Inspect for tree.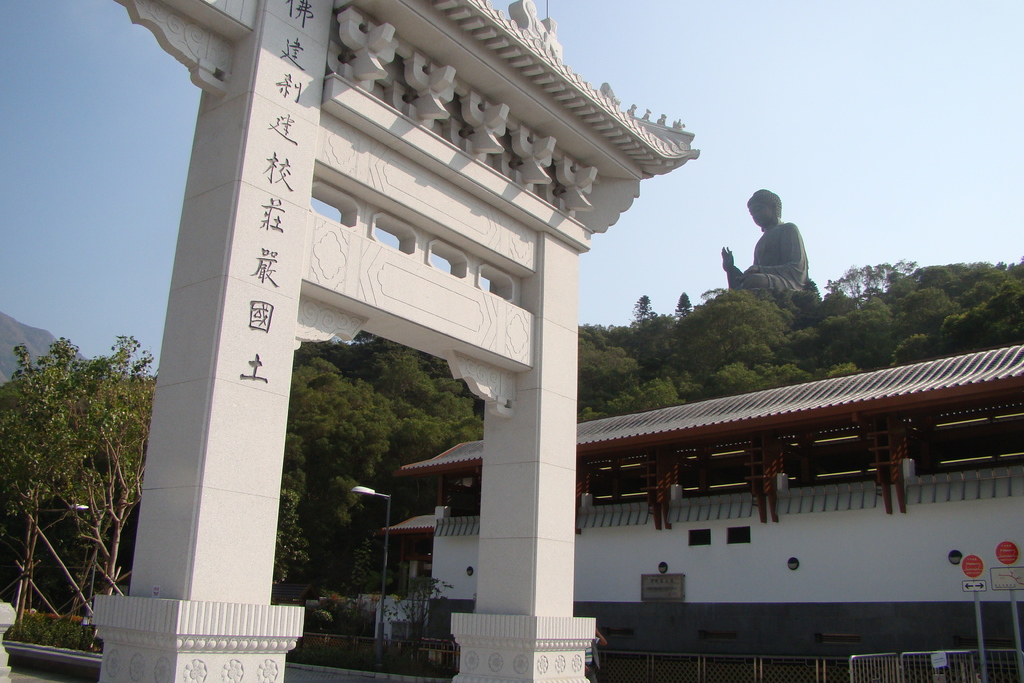
Inspection: [x1=59, y1=329, x2=158, y2=599].
